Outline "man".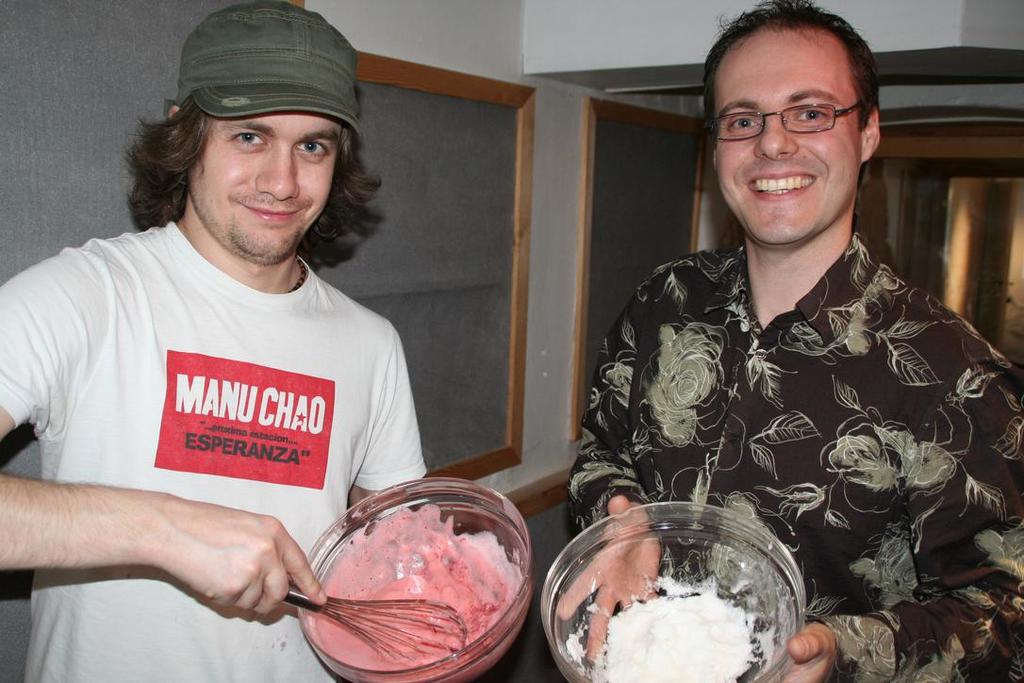
Outline: select_region(551, 0, 1023, 682).
